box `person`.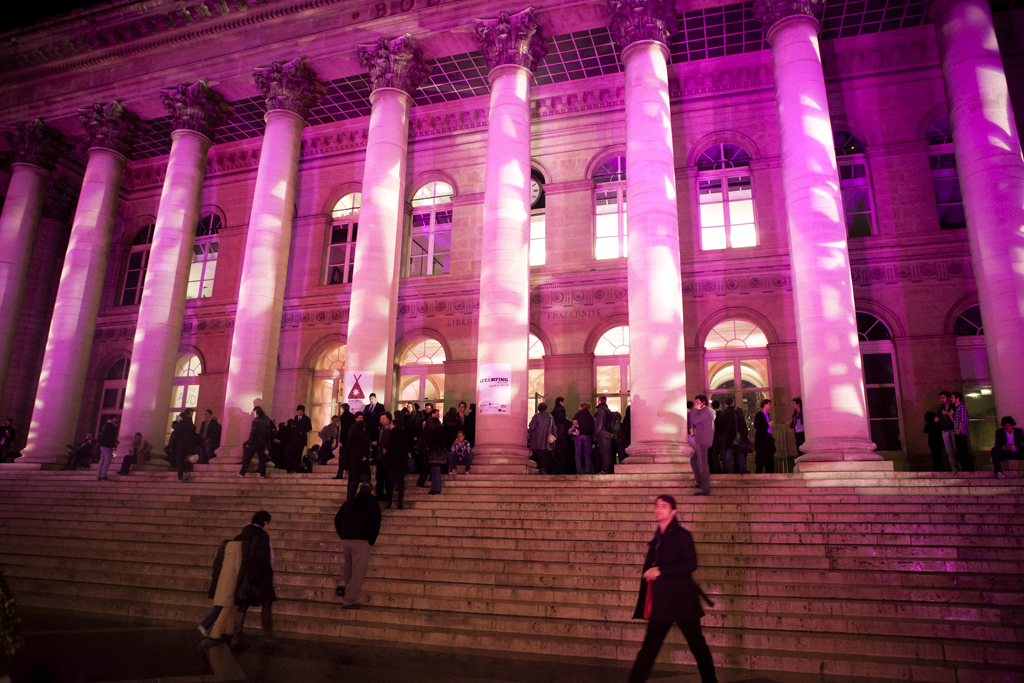
{"left": 372, "top": 422, "right": 408, "bottom": 502}.
